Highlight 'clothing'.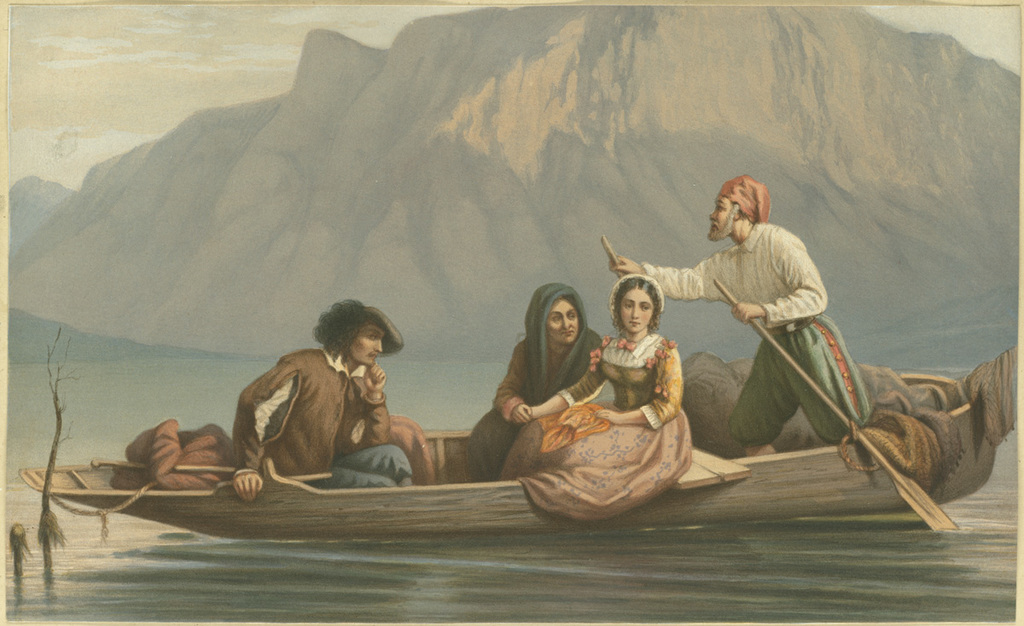
Highlighted region: bbox(543, 315, 703, 517).
